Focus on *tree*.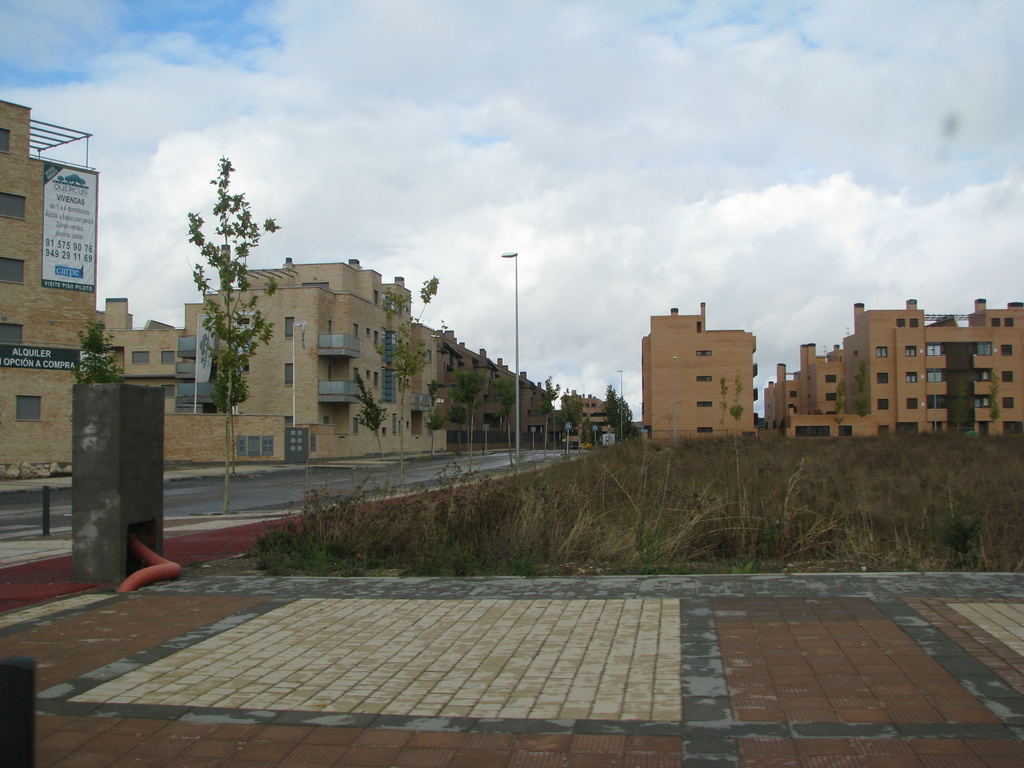
Focused at region(68, 319, 123, 383).
